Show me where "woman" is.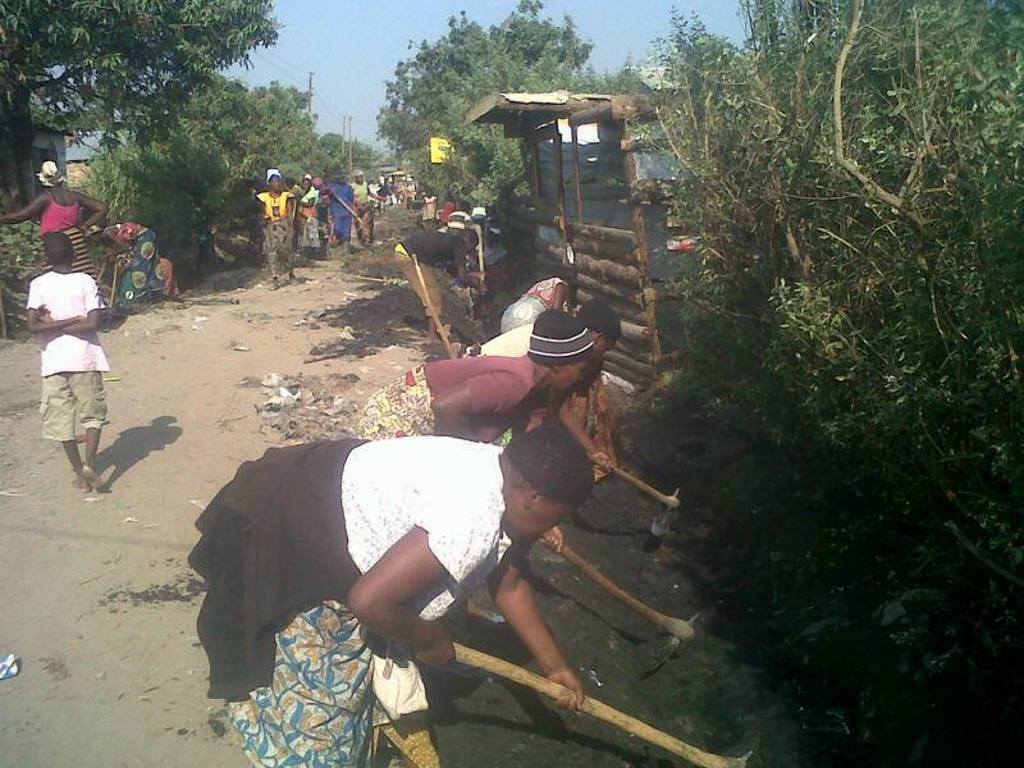
"woman" is at BBox(82, 223, 160, 314).
